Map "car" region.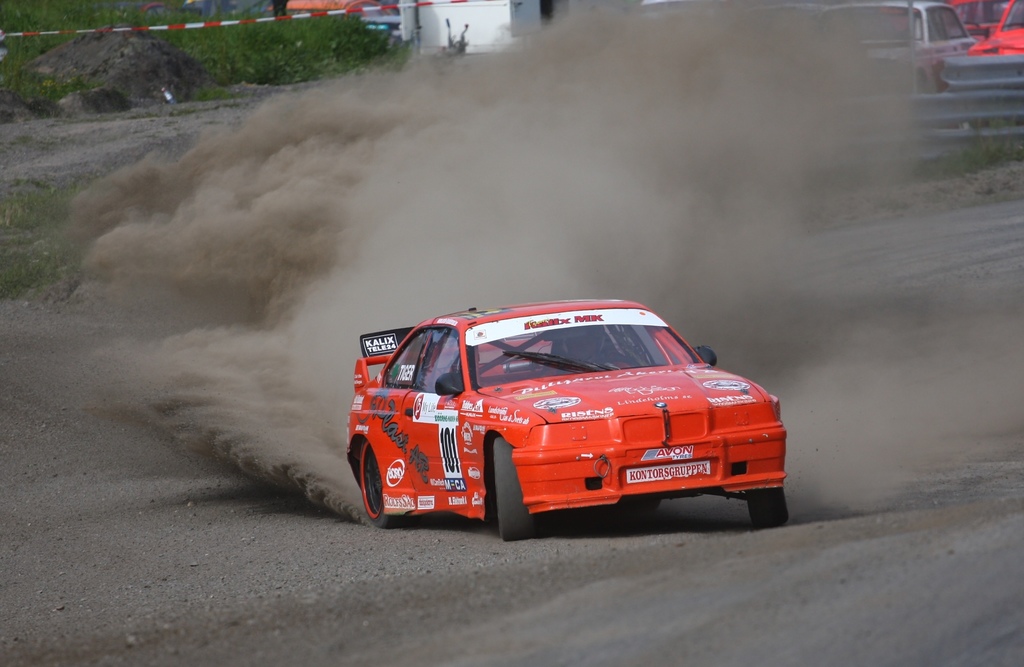
Mapped to box=[346, 296, 792, 543].
